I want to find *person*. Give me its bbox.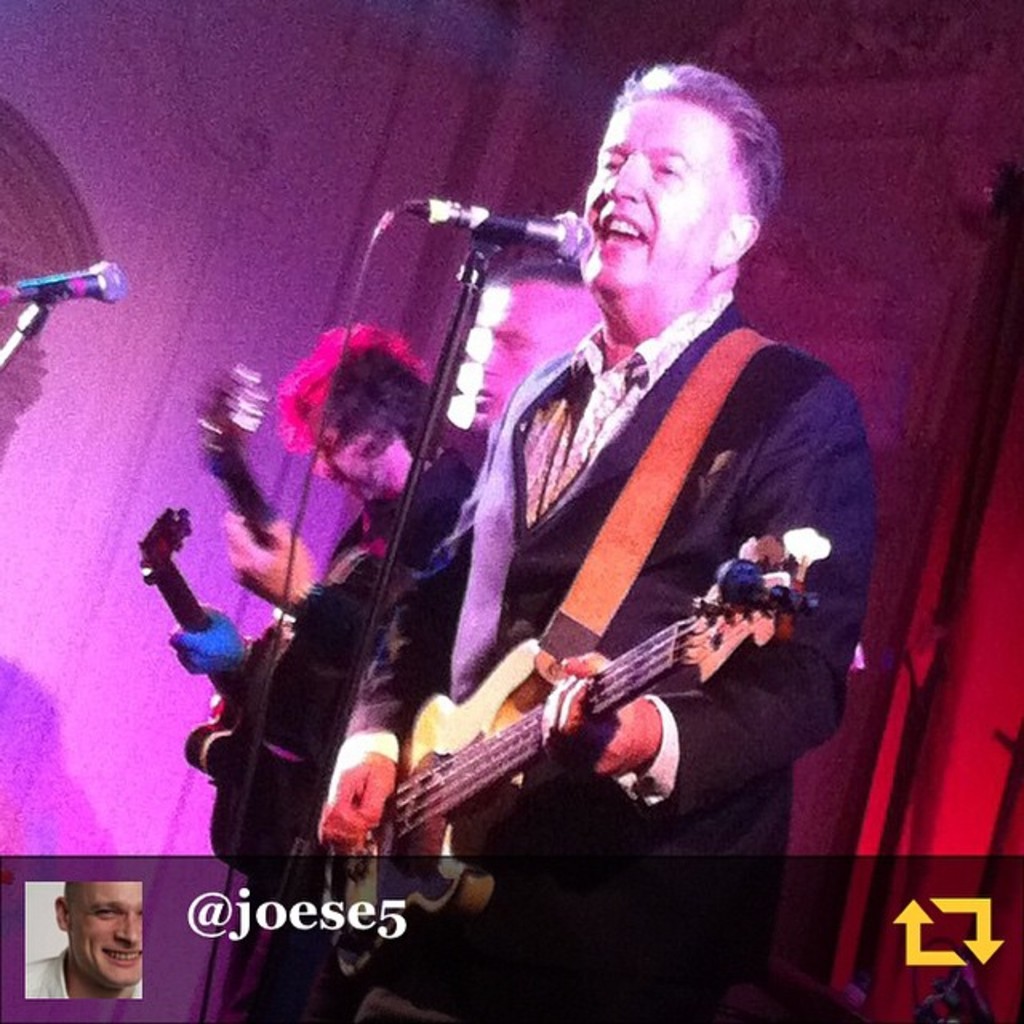
l=21, t=877, r=149, b=1006.
